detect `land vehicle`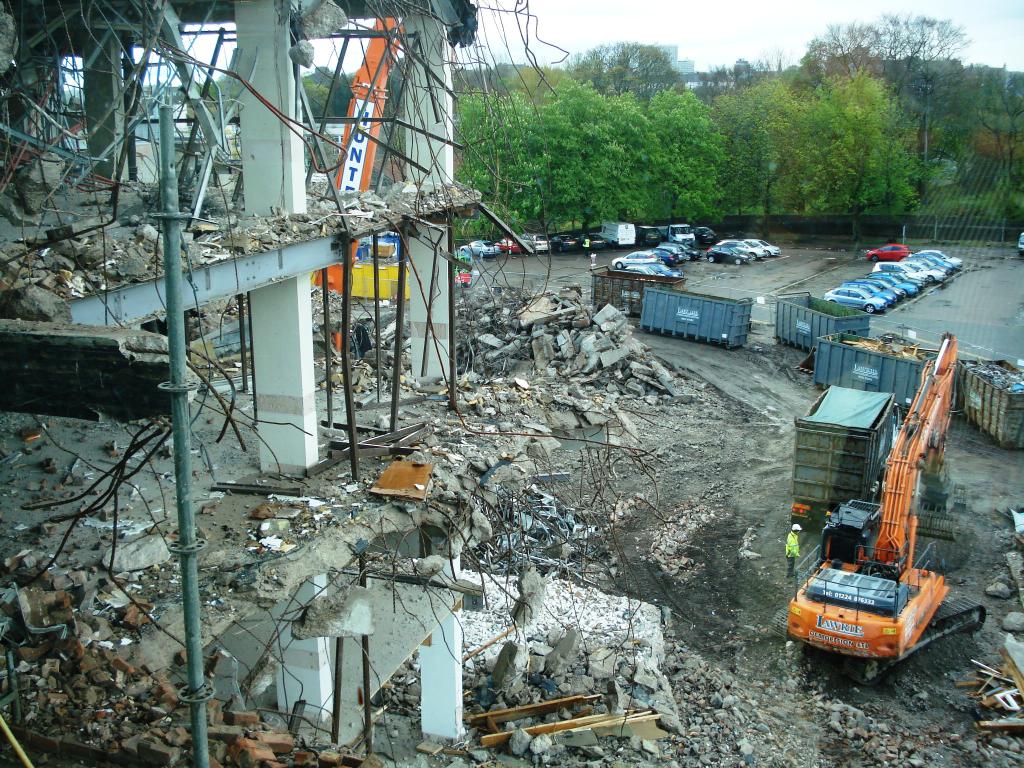
left=602, top=220, right=636, bottom=250
